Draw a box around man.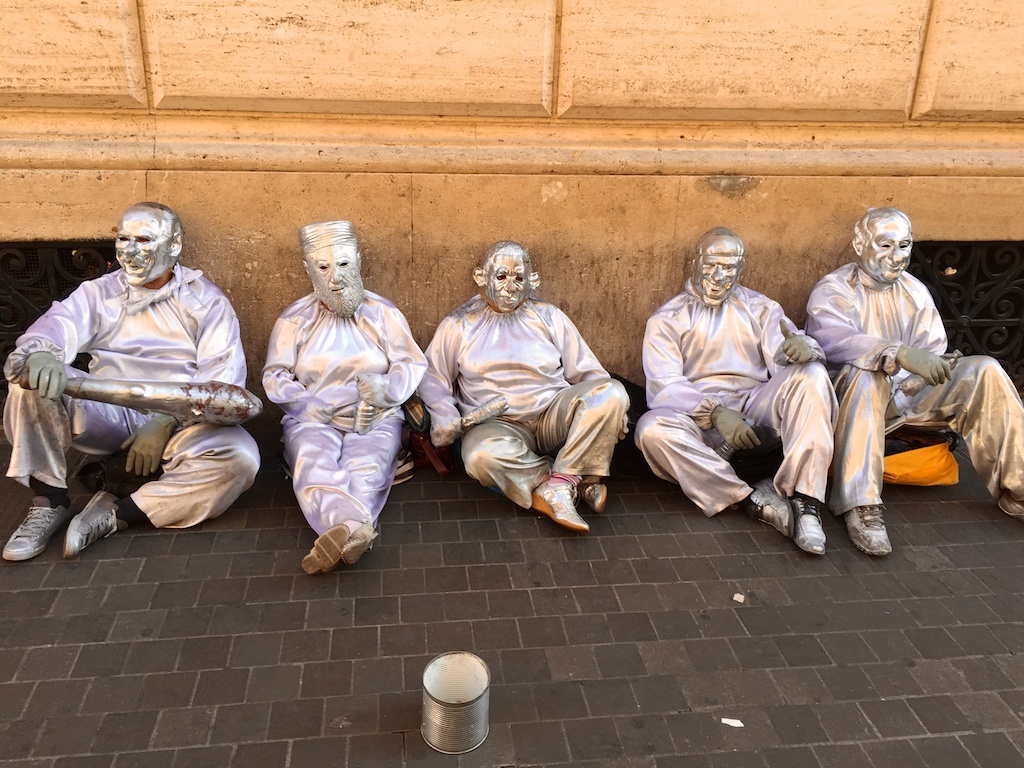
bbox=(417, 242, 633, 533).
